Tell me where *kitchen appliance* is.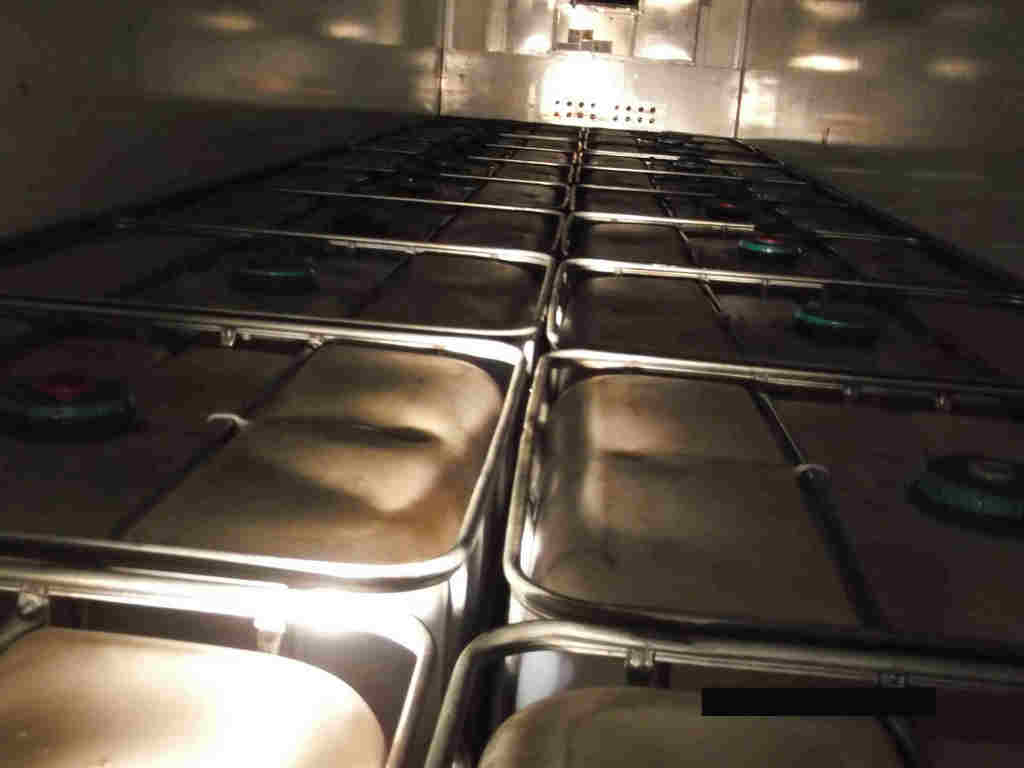
*kitchen appliance* is at crop(0, 545, 436, 767).
